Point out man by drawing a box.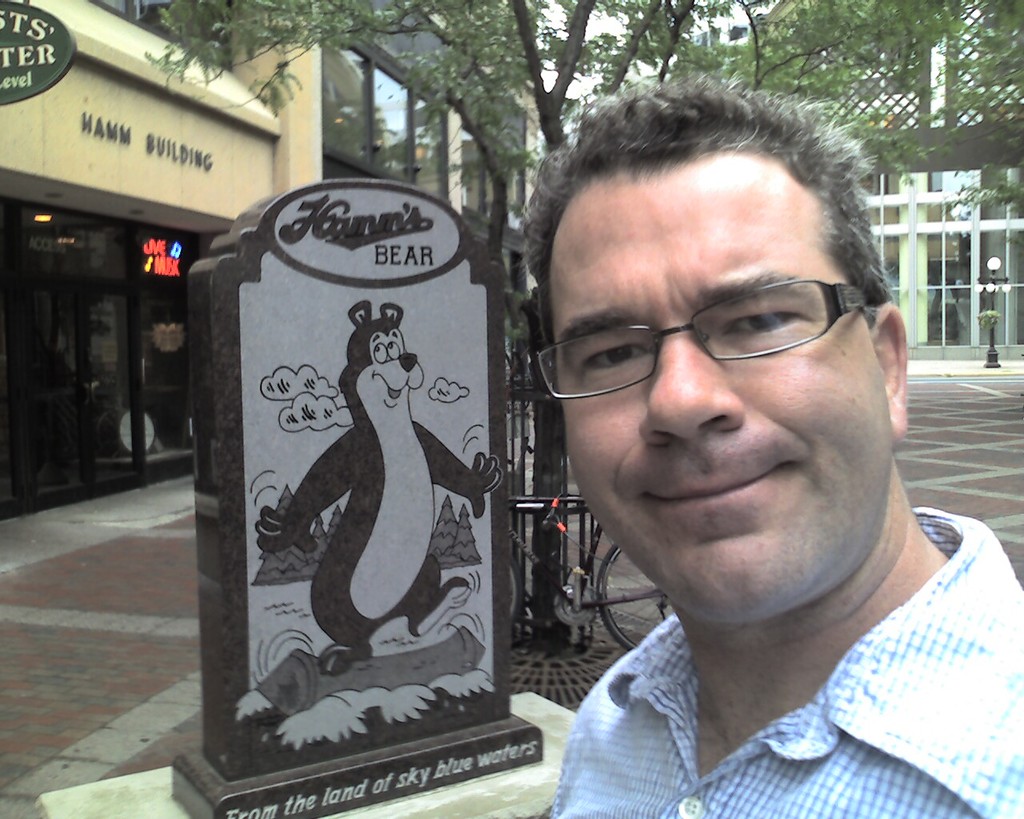
(left=515, top=77, right=1023, bottom=818).
